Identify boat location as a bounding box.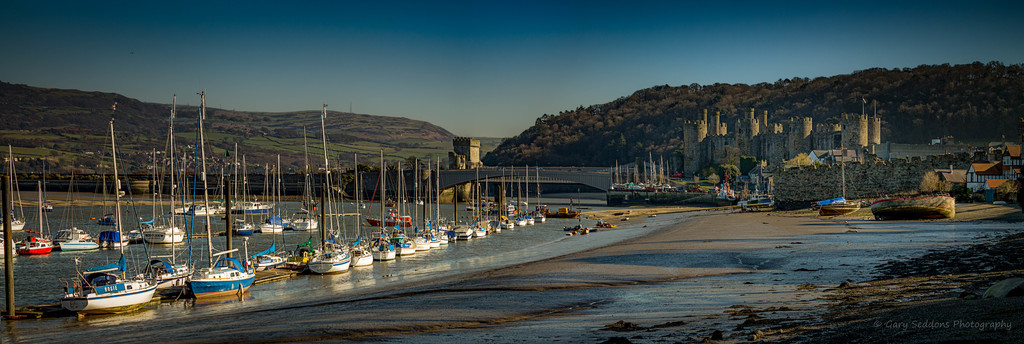
871,191,959,220.
